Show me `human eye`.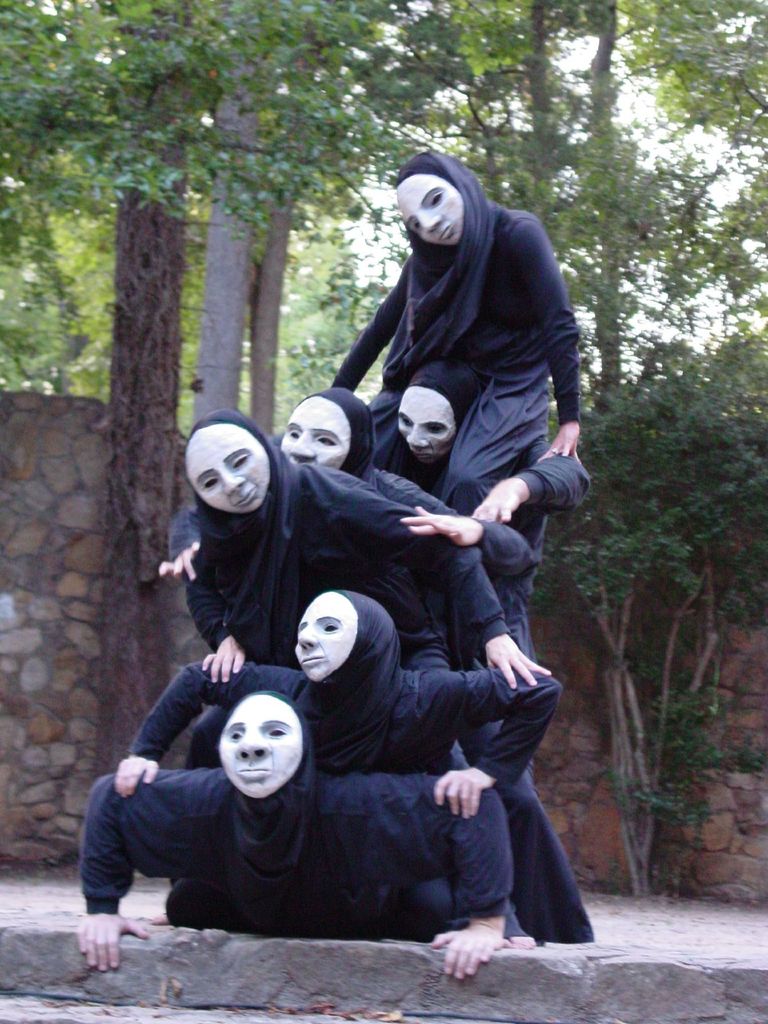
`human eye` is here: (left=412, top=221, right=420, bottom=231).
